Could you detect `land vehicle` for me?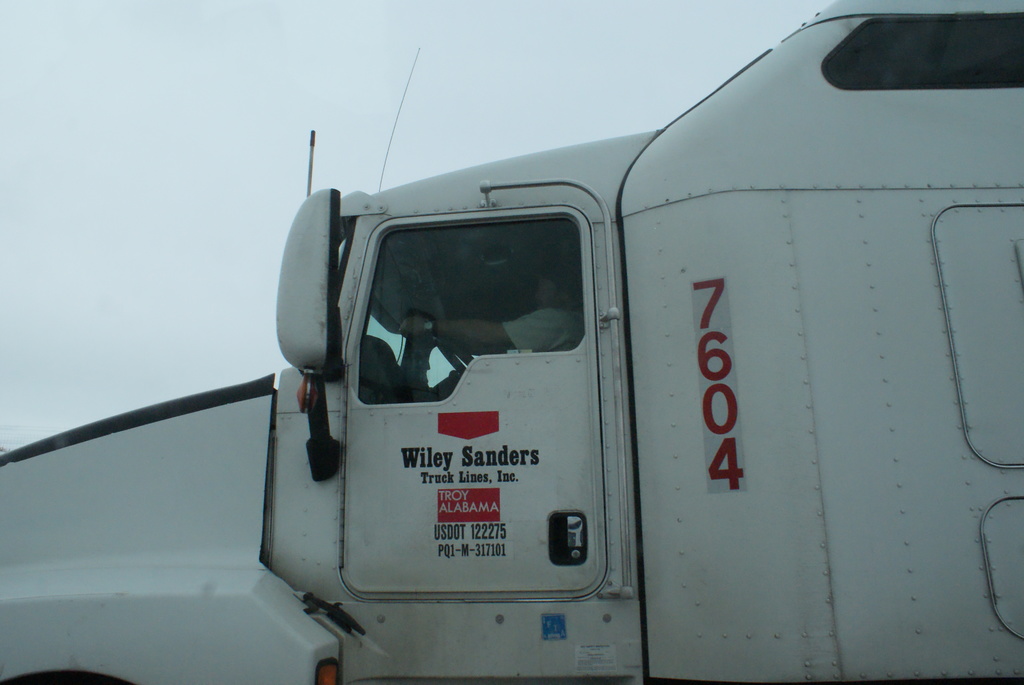
Detection result: (0,0,1023,684).
